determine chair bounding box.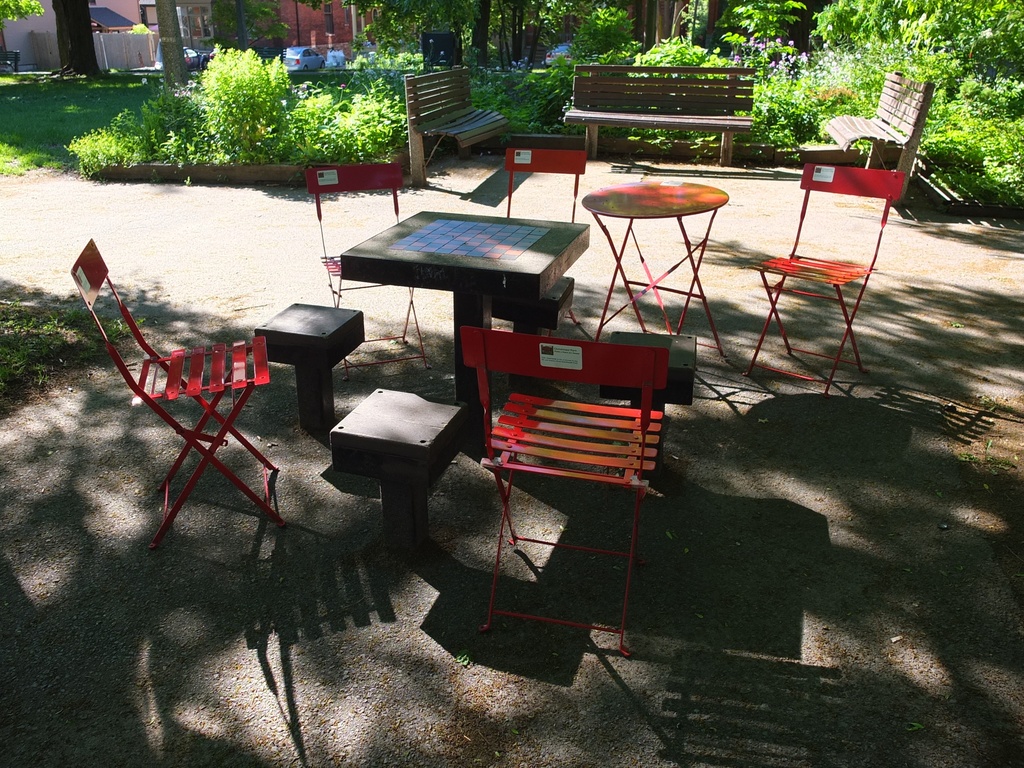
Determined: <region>748, 116, 913, 371</region>.
